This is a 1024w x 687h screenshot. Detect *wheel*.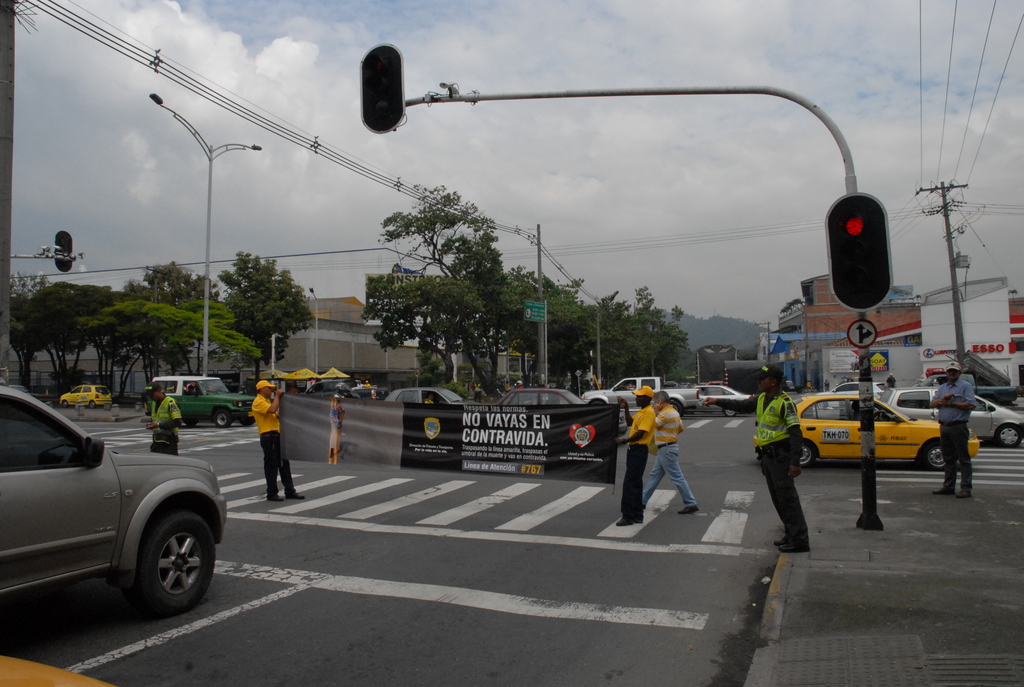
<bbox>993, 422, 1023, 448</bbox>.
